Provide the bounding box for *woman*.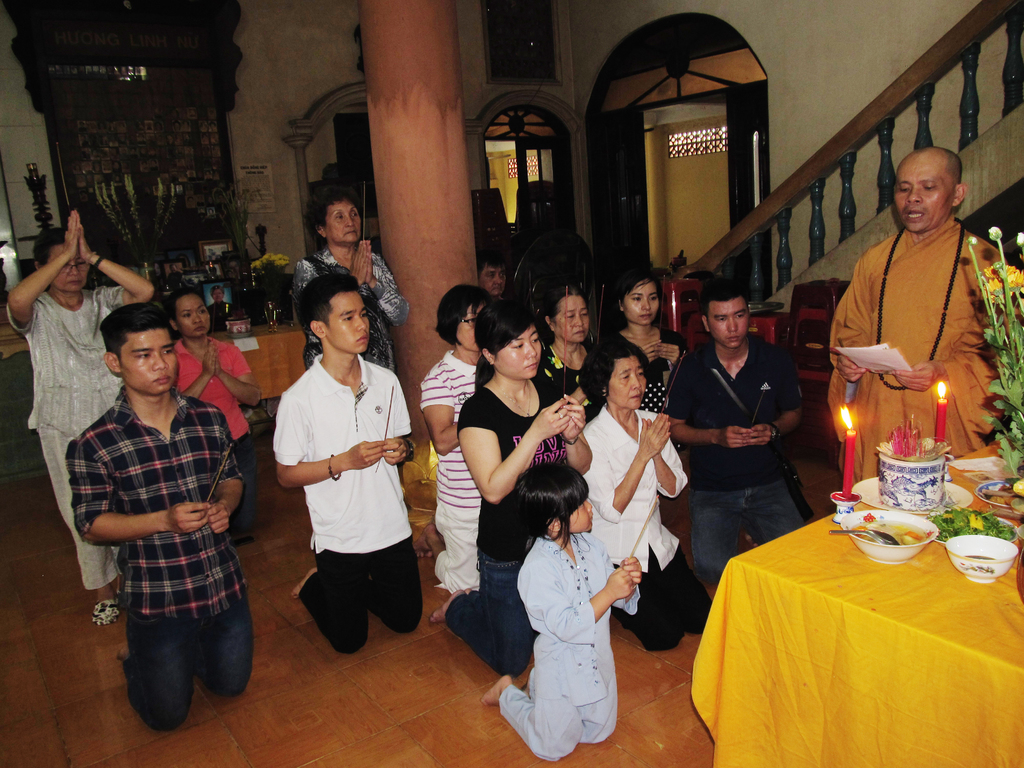
420:294:598:675.
